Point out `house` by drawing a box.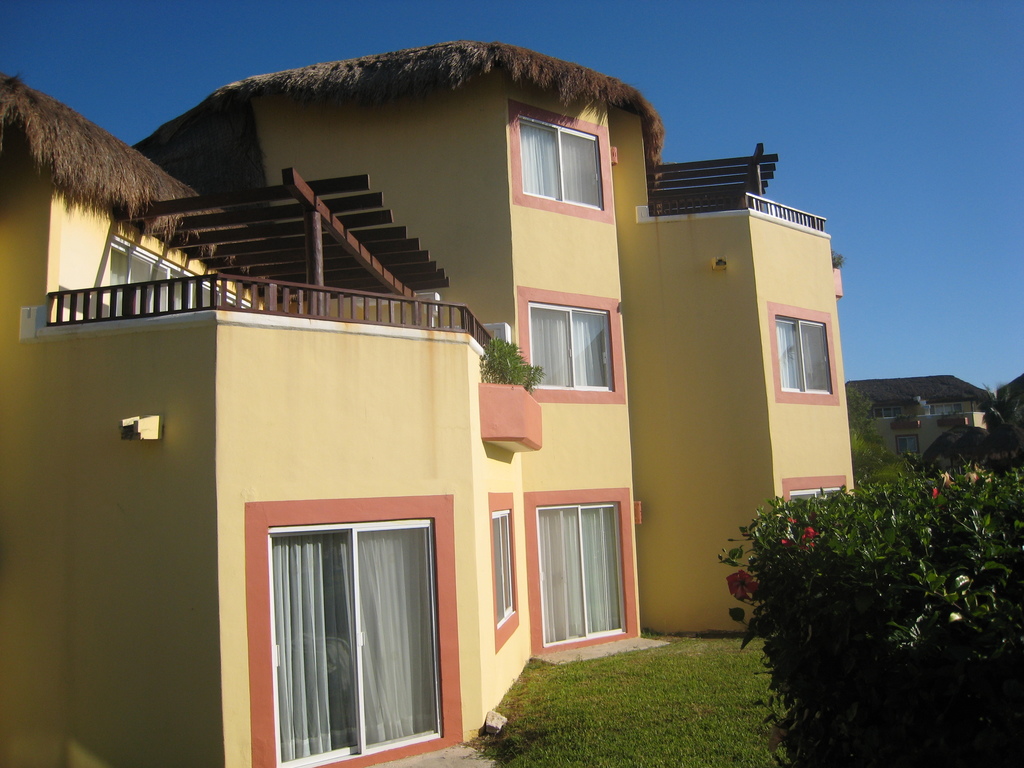
select_region(841, 372, 997, 468).
